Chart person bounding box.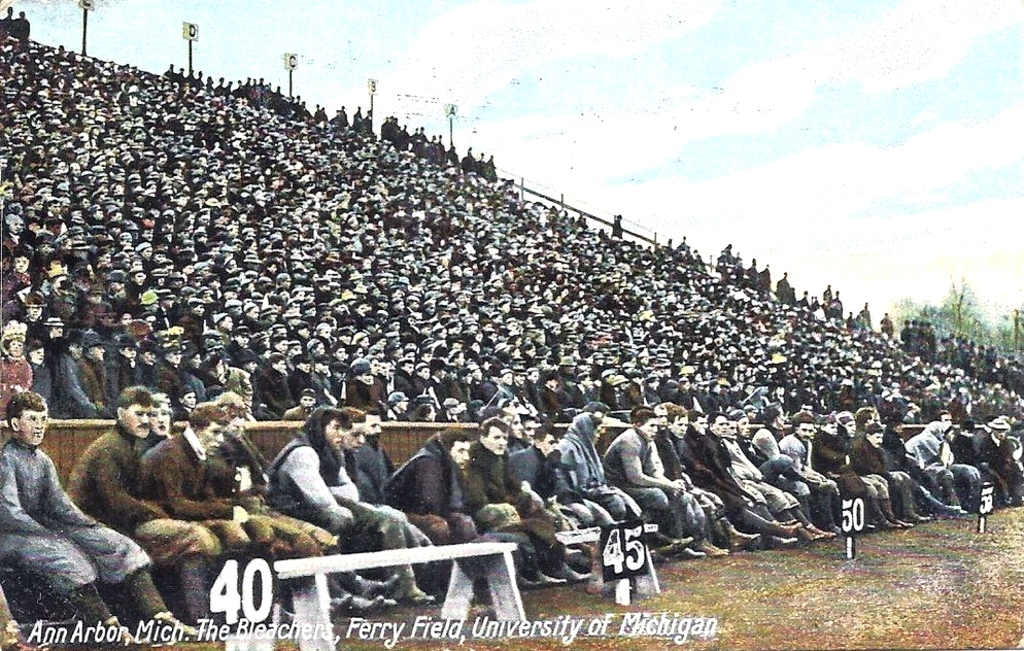
Charted: {"left": 0, "top": 392, "right": 205, "bottom": 645}.
